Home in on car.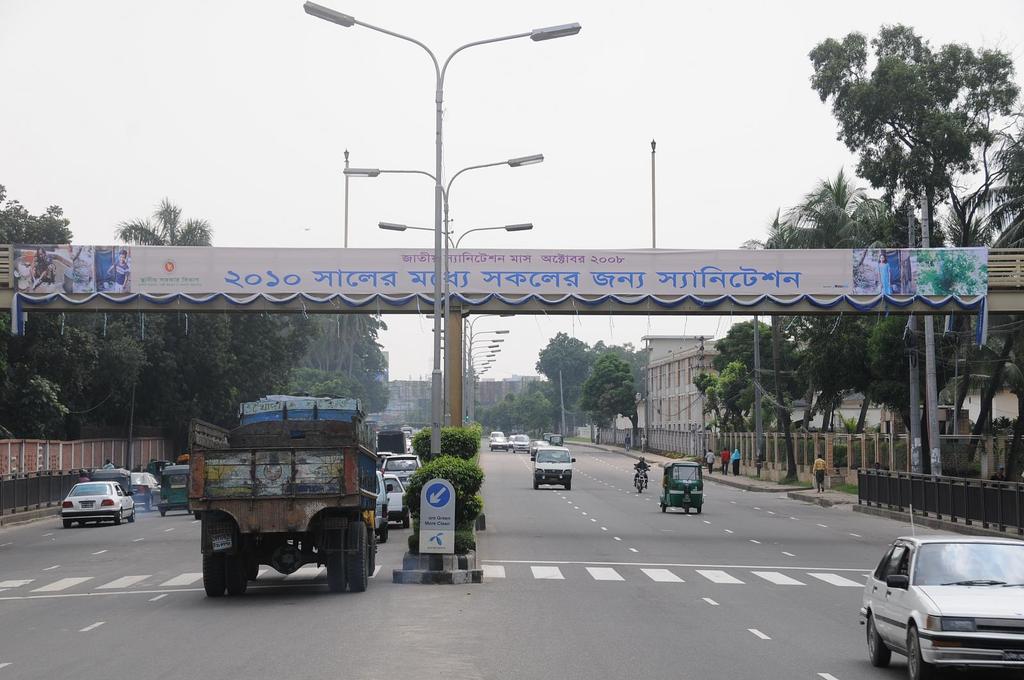
Homed in at x1=858 y1=502 x2=1023 y2=679.
